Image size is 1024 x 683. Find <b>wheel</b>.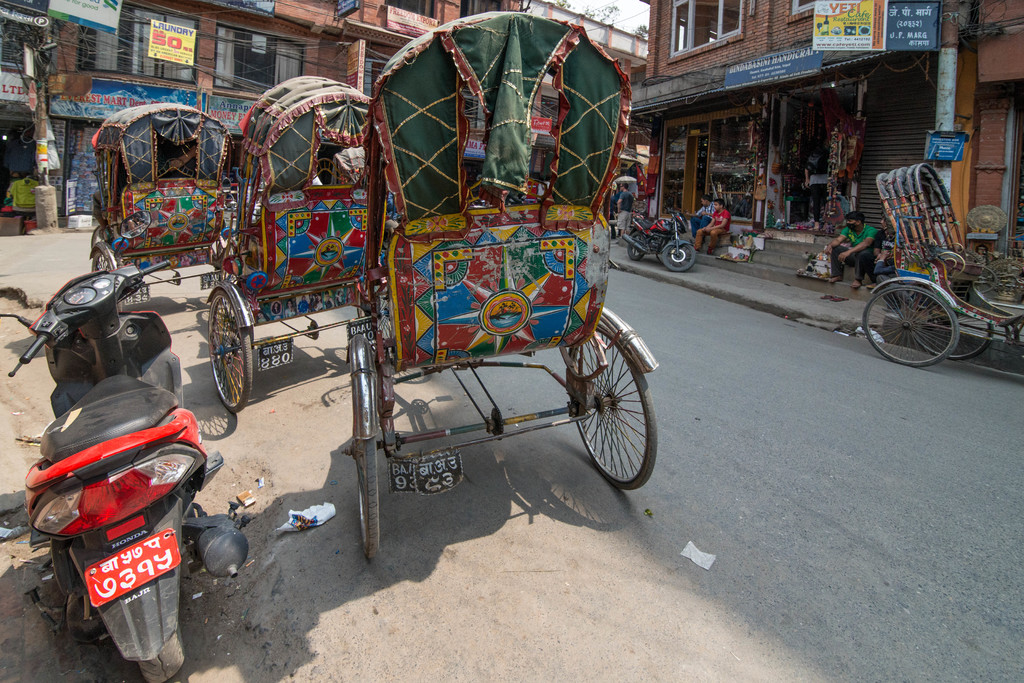
(627, 234, 643, 259).
